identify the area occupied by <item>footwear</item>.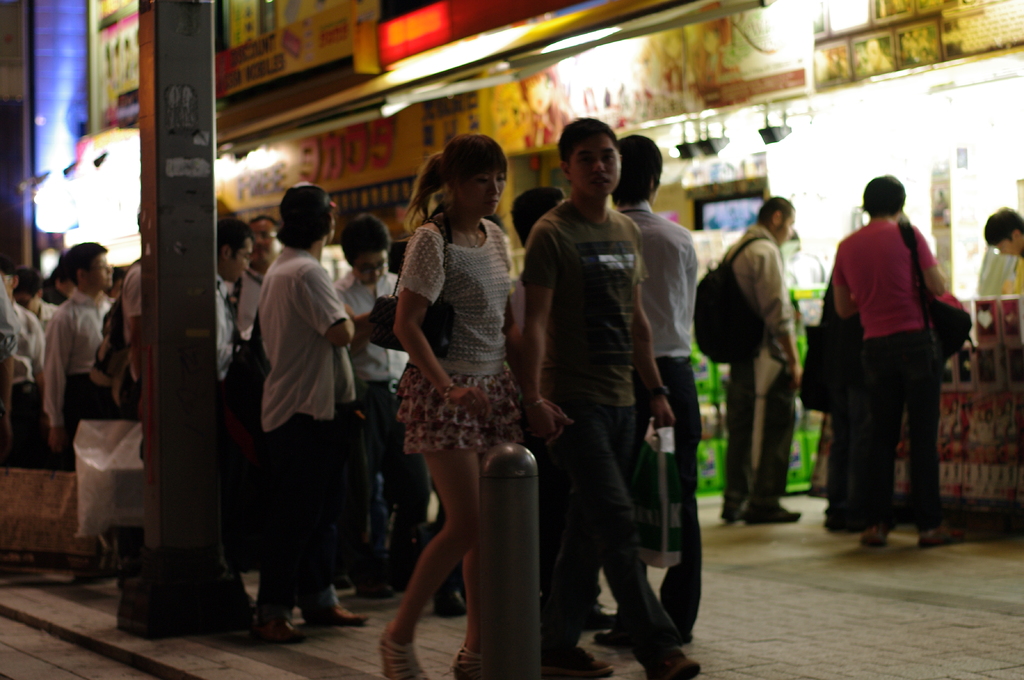
Area: select_region(309, 597, 363, 622).
